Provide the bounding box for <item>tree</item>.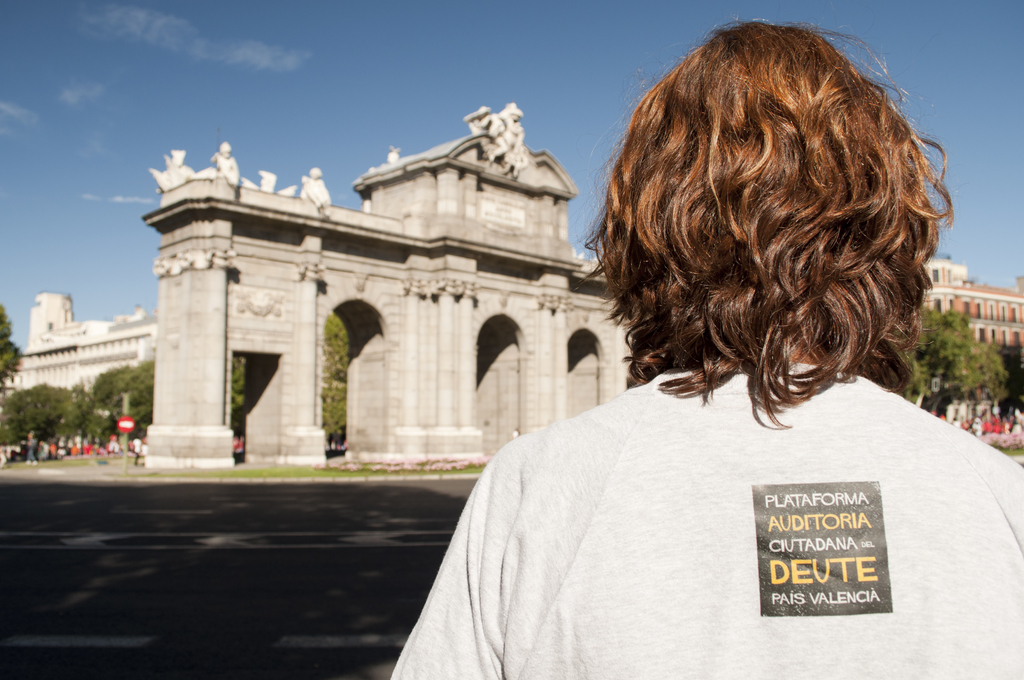
<bbox>61, 378, 114, 454</bbox>.
